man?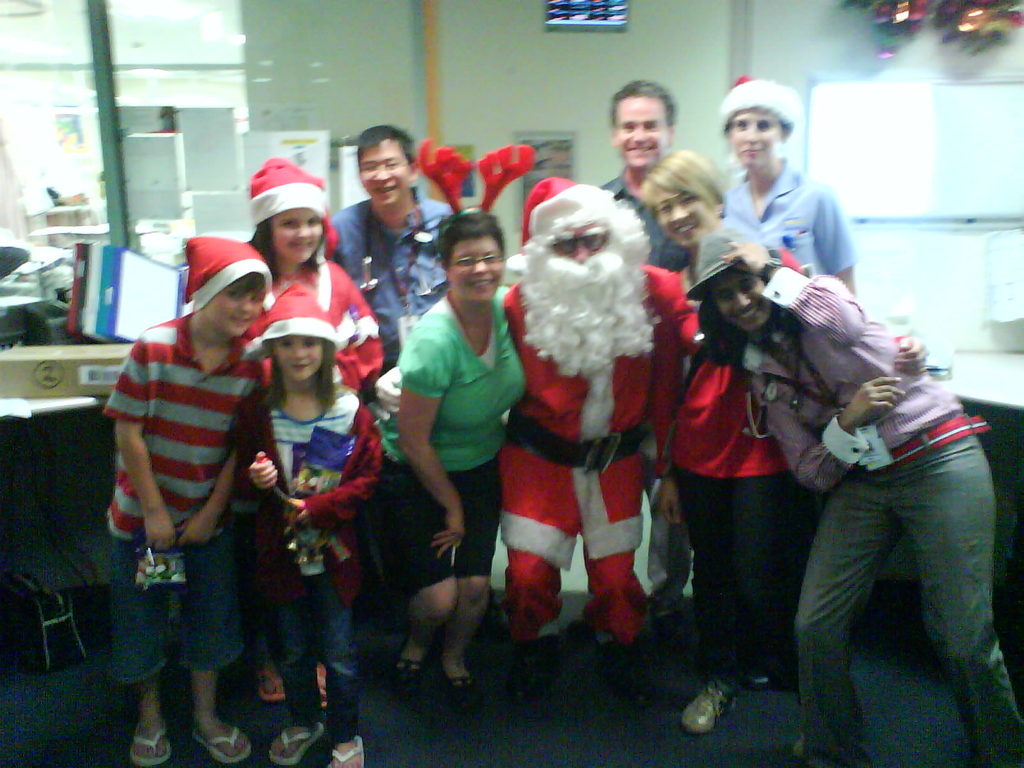
(330, 127, 456, 375)
